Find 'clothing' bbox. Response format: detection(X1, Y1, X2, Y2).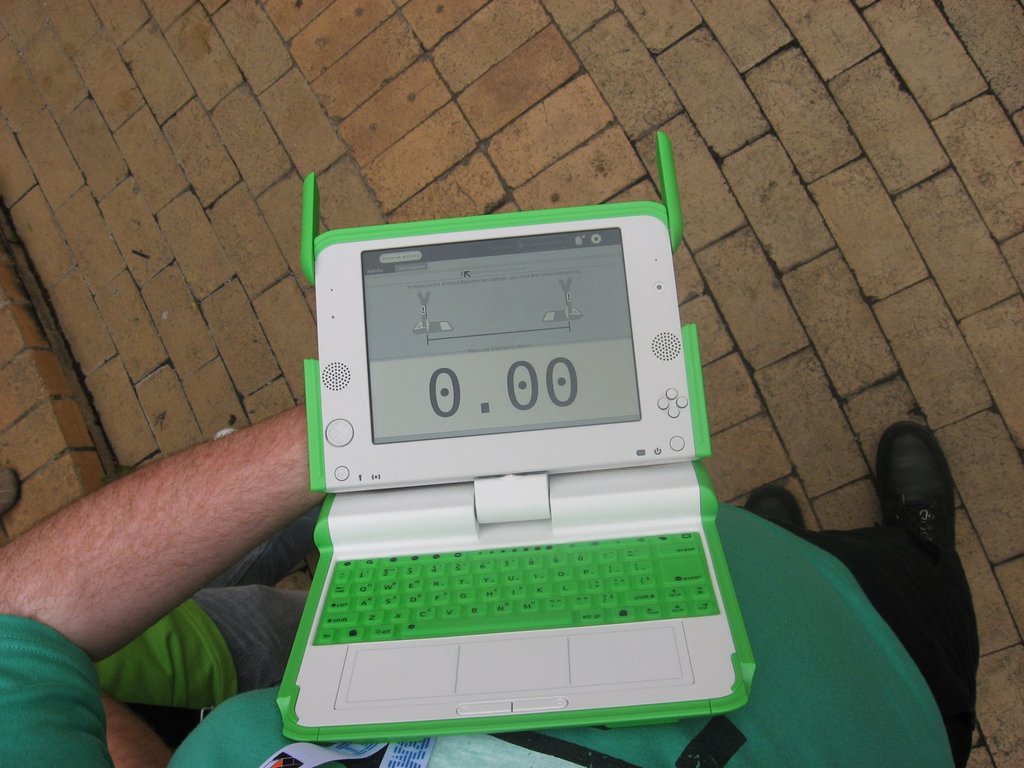
detection(84, 509, 322, 712).
